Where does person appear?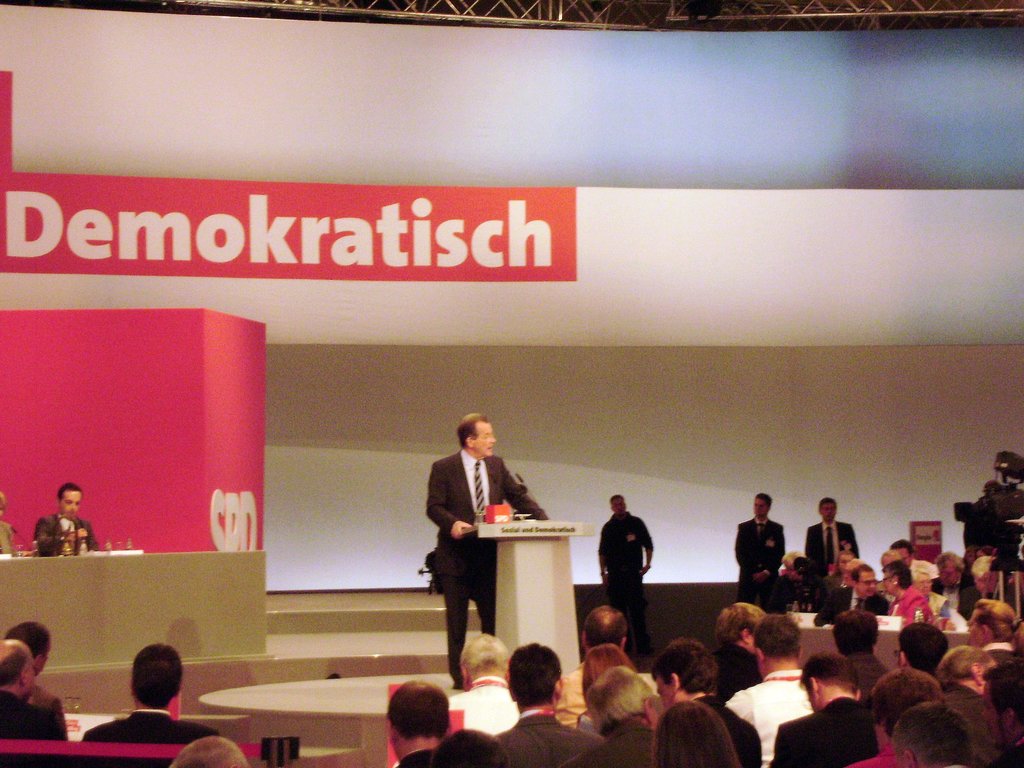
Appears at bbox=[554, 605, 636, 726].
